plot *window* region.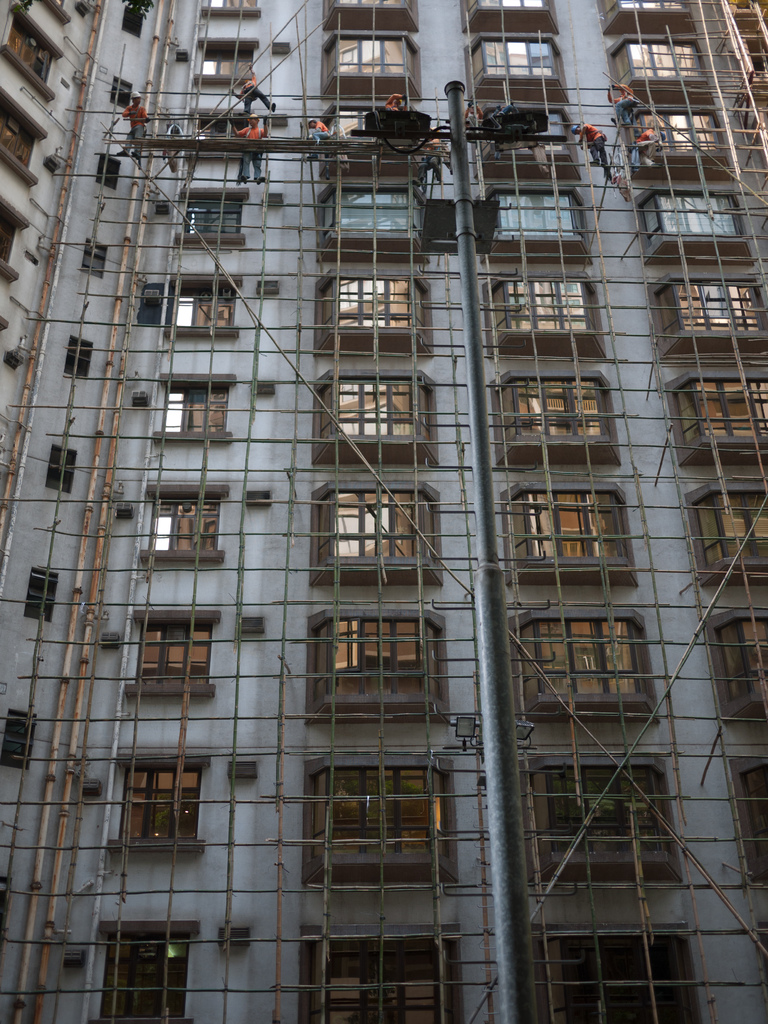
Plotted at 1,712,35,774.
